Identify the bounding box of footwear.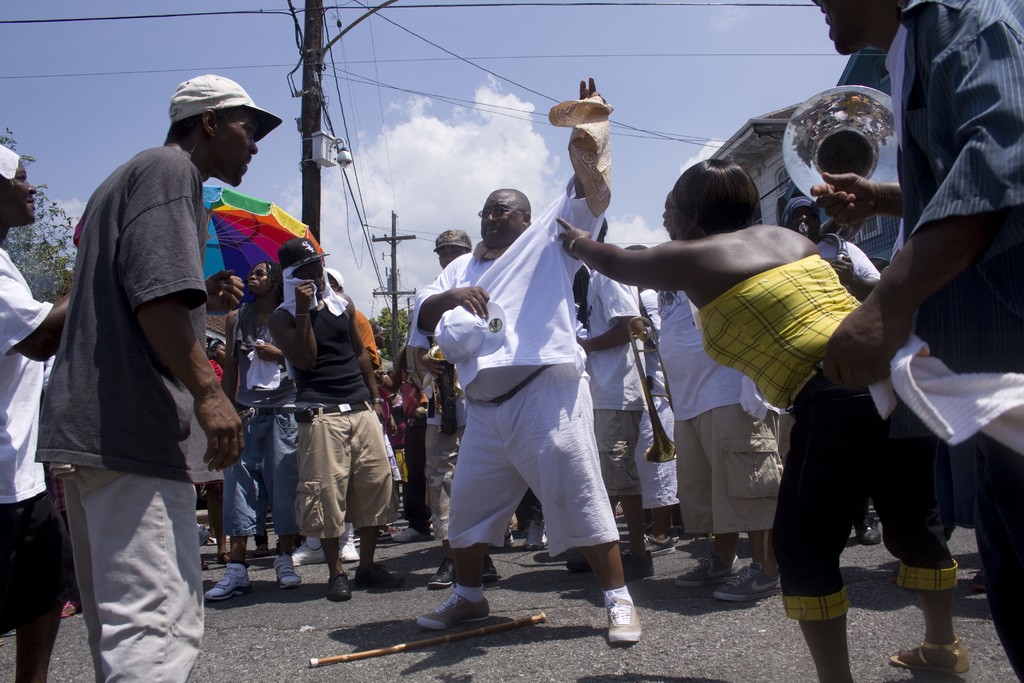
bbox=(640, 530, 675, 552).
